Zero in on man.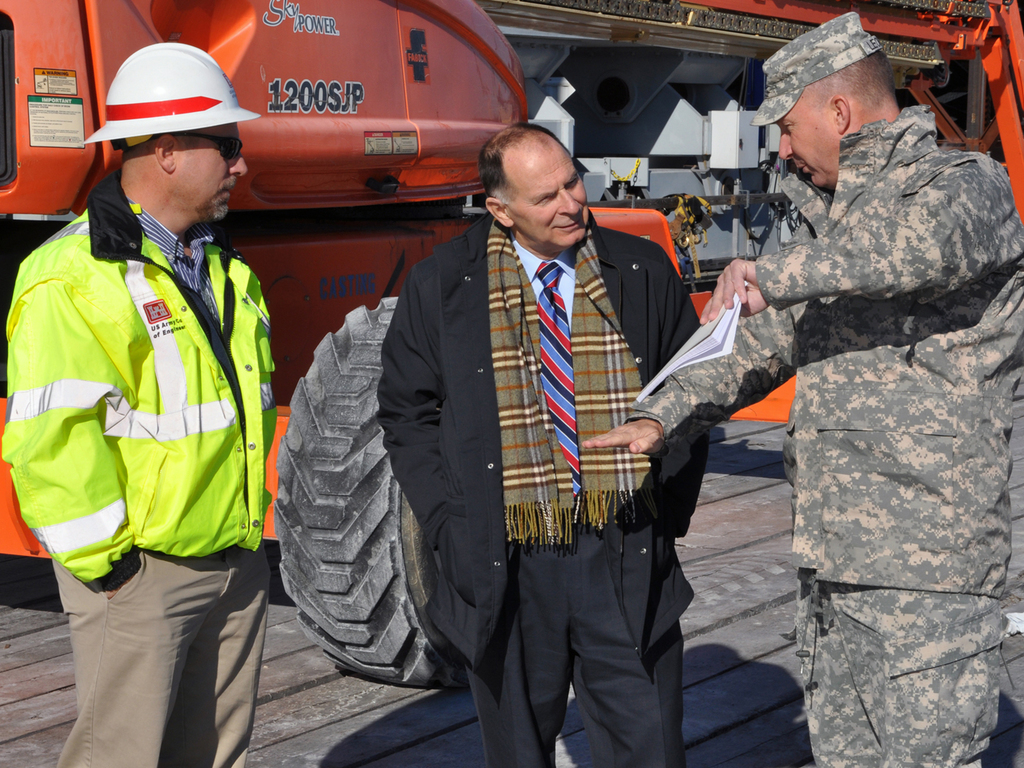
Zeroed in: 2, 35, 283, 767.
